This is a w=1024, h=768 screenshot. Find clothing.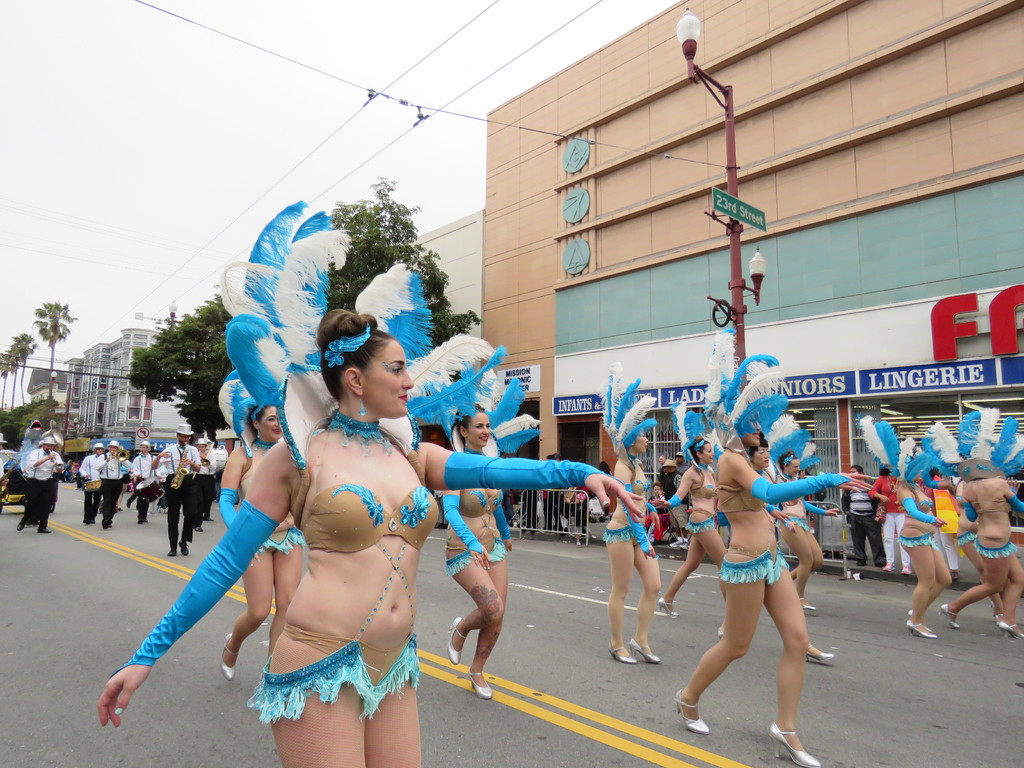
Bounding box: select_region(439, 481, 518, 579).
